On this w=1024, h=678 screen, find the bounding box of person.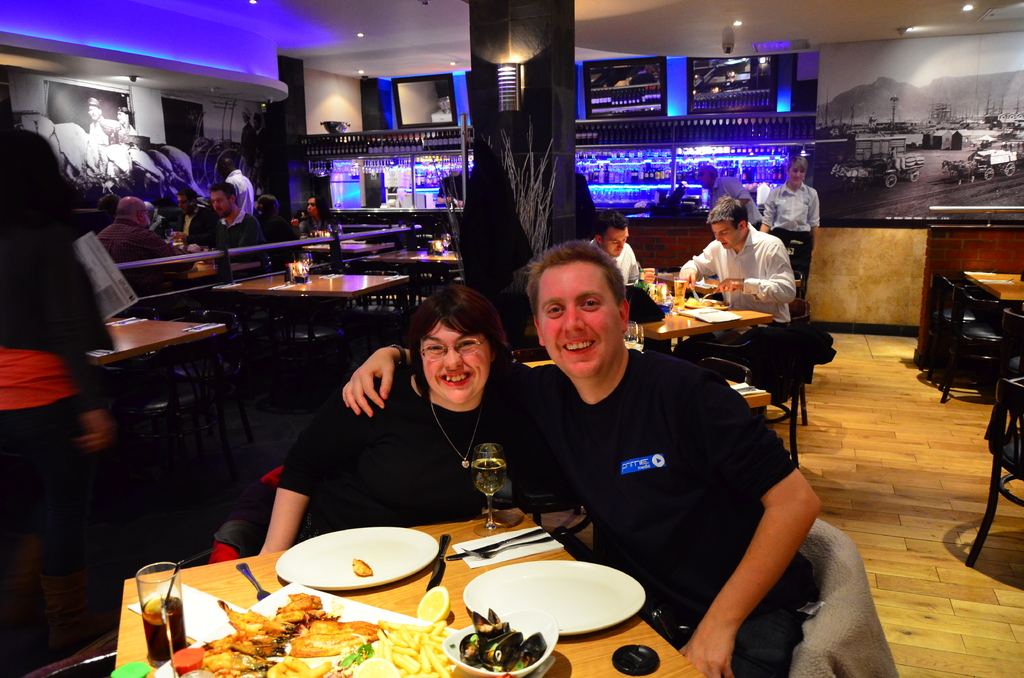
Bounding box: <region>0, 131, 133, 651</region>.
